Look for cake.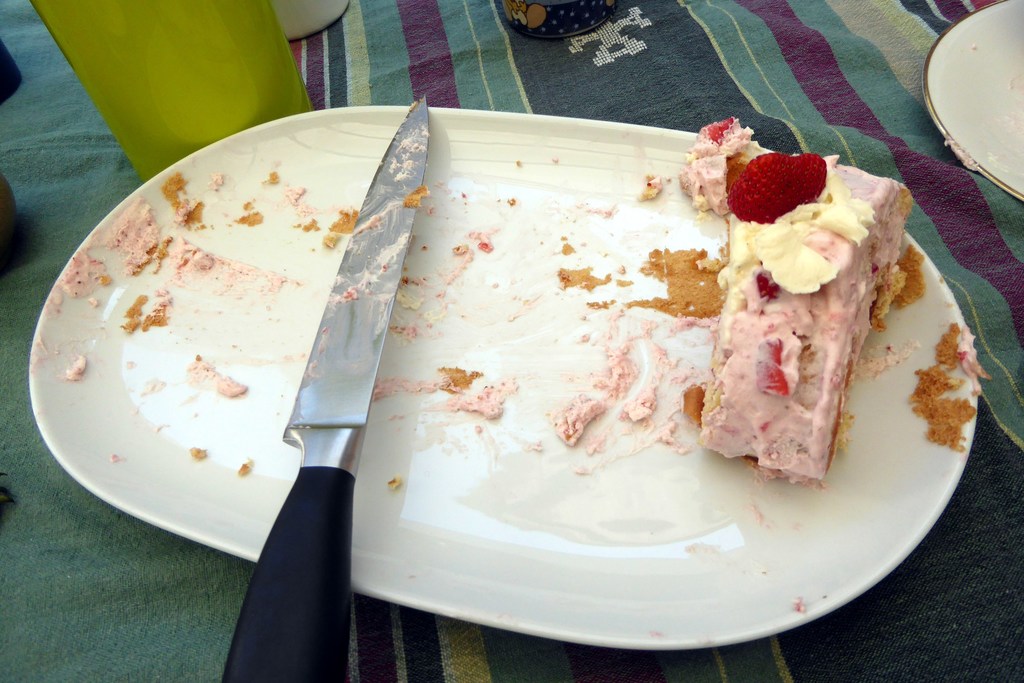
Found: l=666, t=113, r=925, b=502.
